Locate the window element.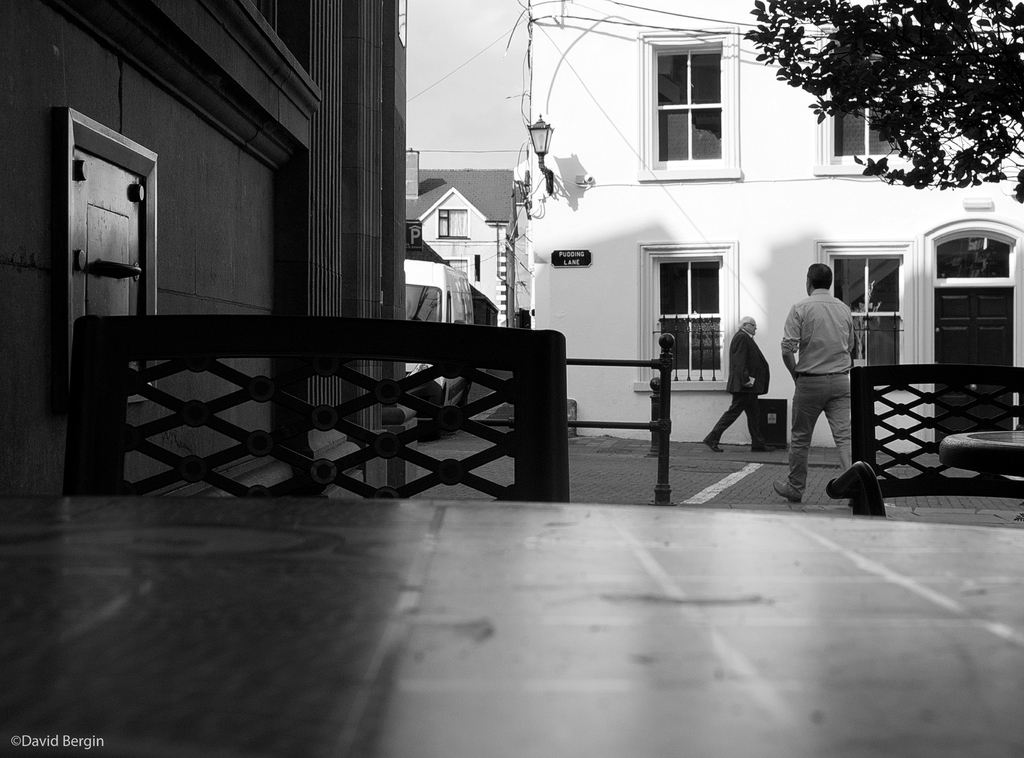
Element bbox: left=652, top=42, right=724, bottom=166.
